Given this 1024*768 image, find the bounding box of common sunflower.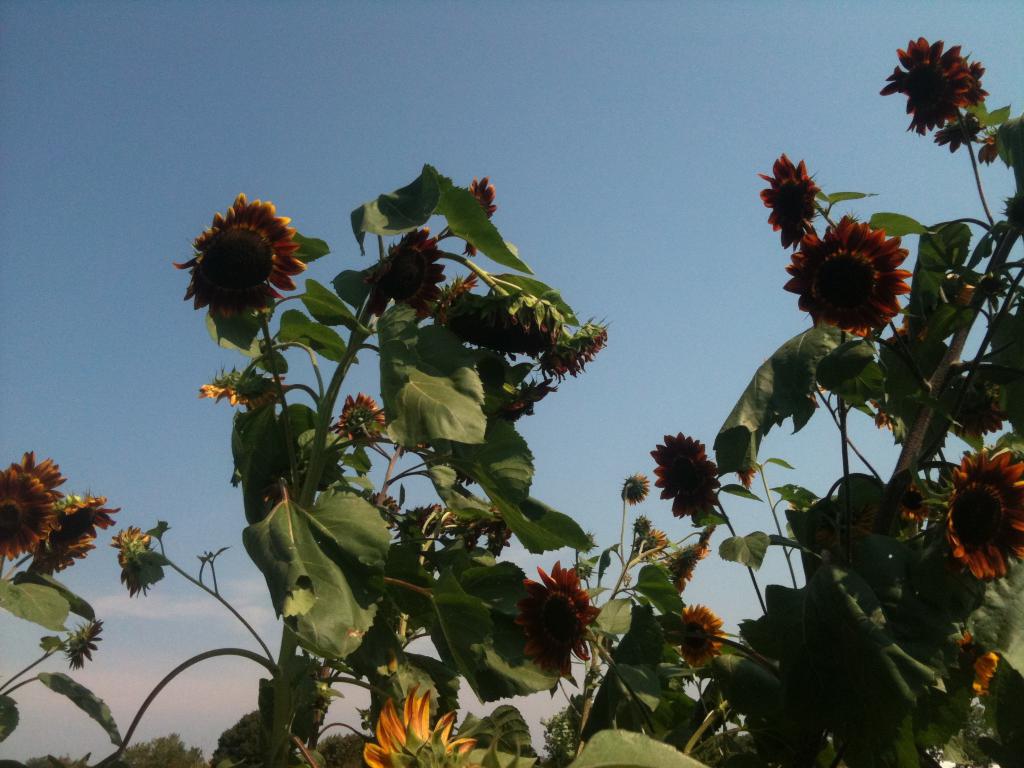
175 198 301 342.
